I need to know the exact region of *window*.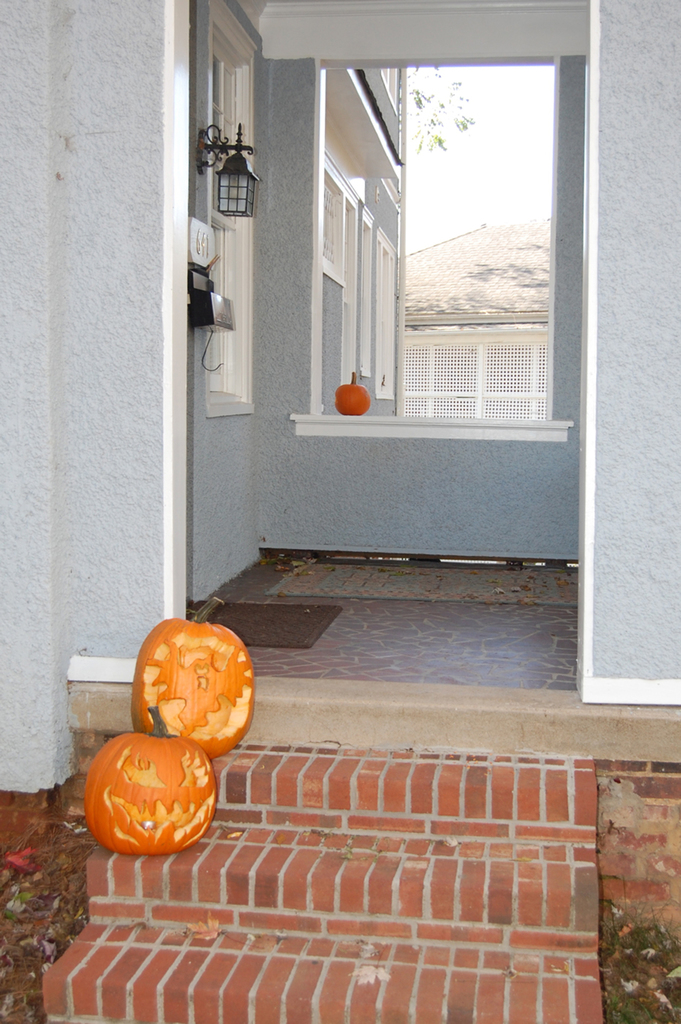
Region: crop(299, 57, 565, 445).
